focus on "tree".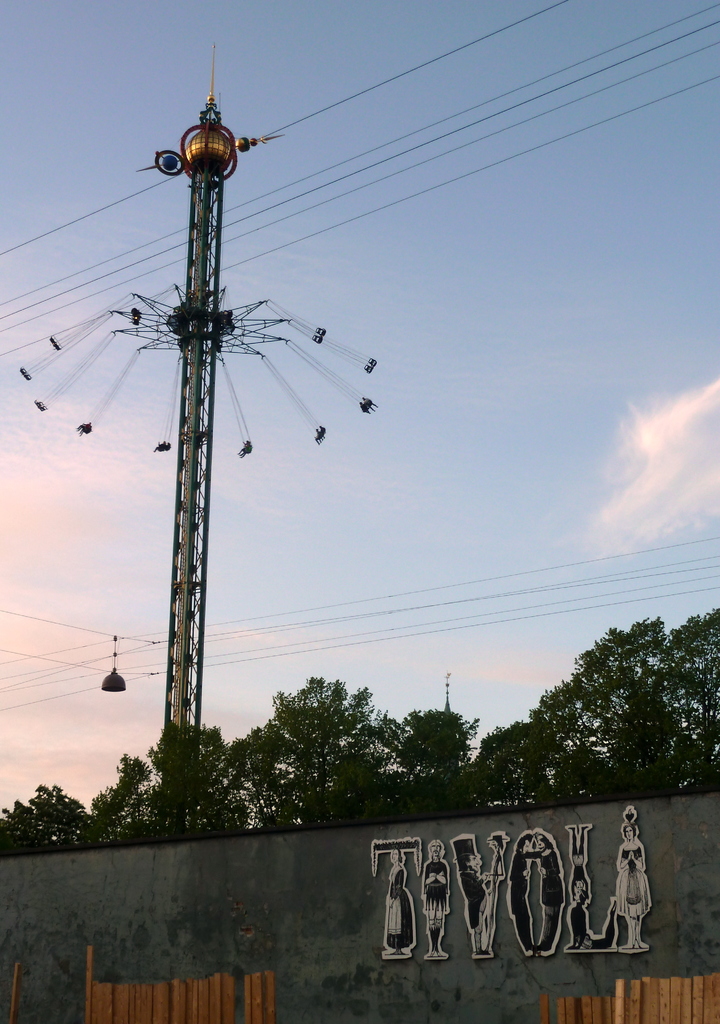
Focused at crop(414, 606, 719, 829).
